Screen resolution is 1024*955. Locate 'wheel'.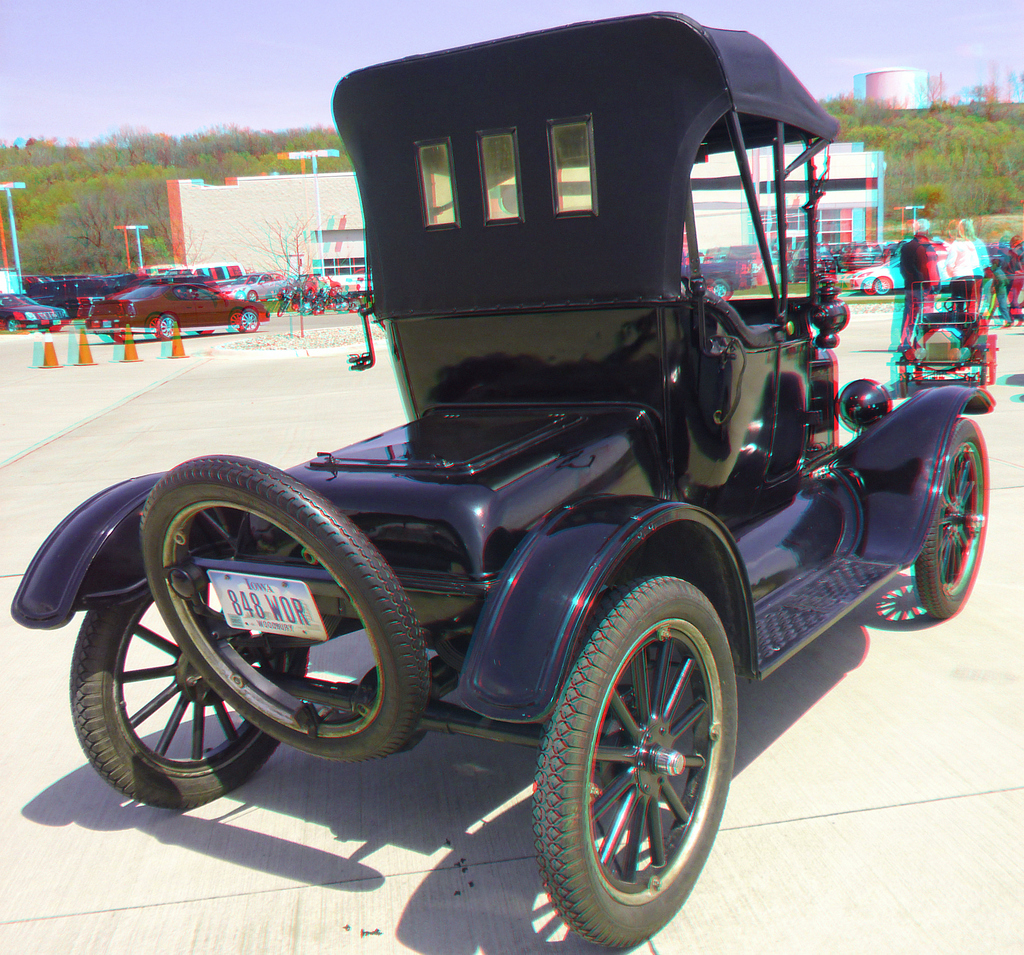
bbox(860, 279, 874, 297).
